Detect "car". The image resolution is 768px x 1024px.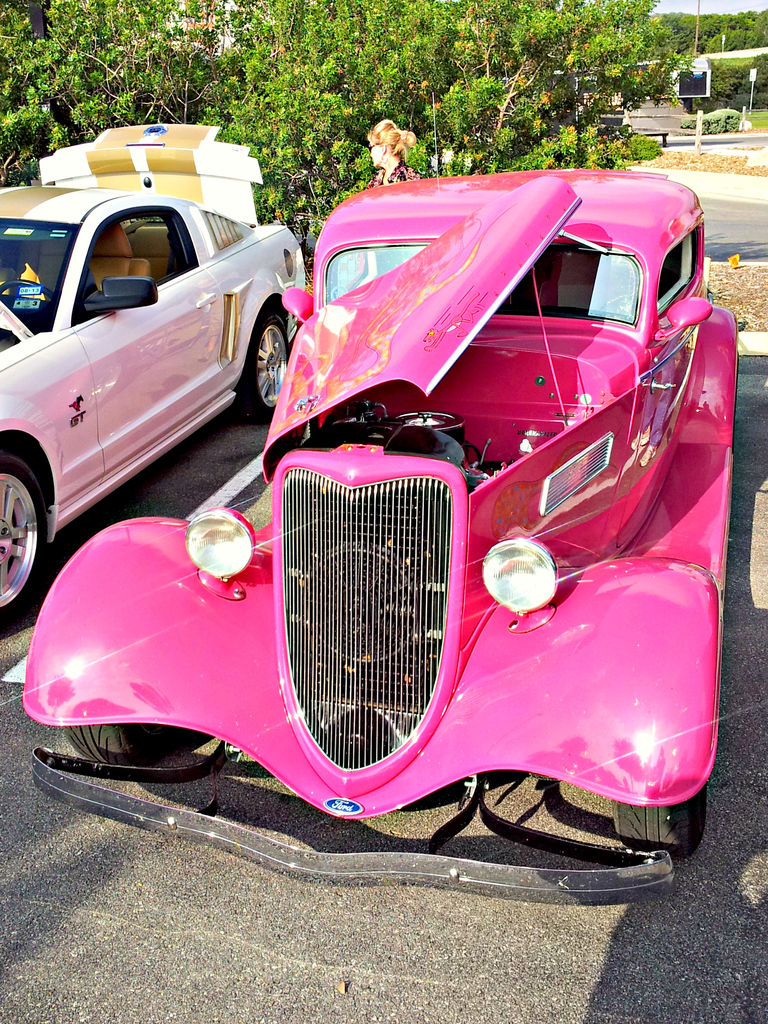
select_region(0, 120, 315, 623).
